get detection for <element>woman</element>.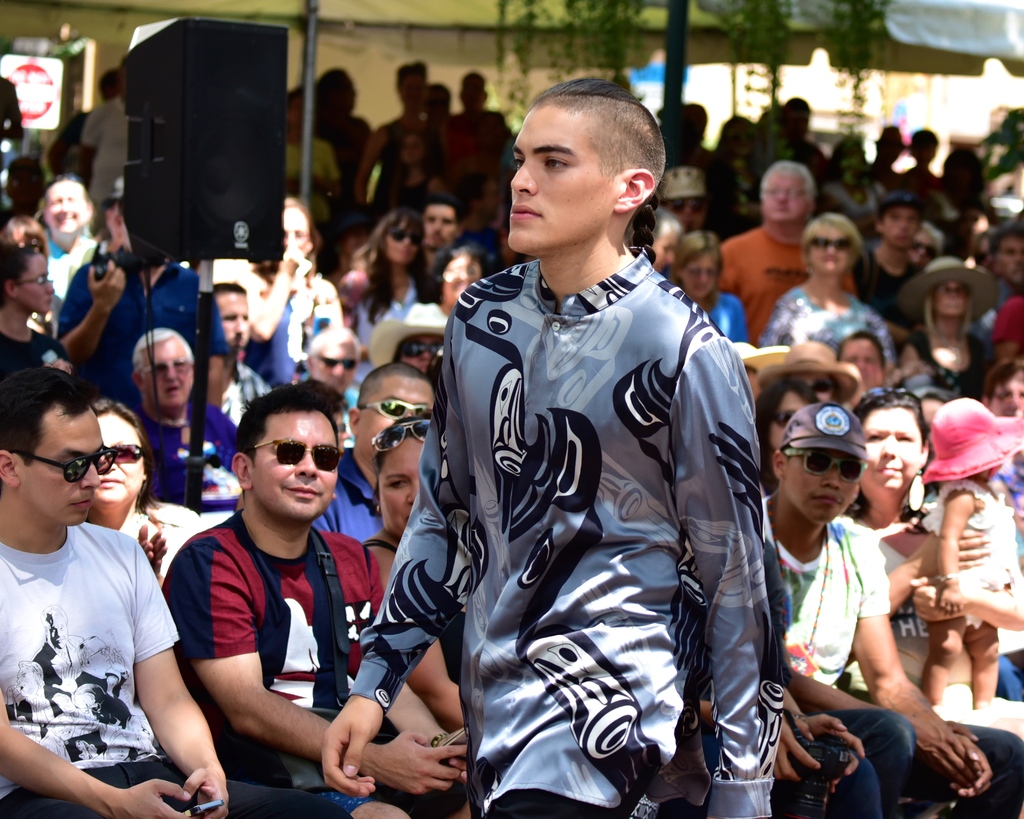
Detection: region(0, 246, 77, 375).
